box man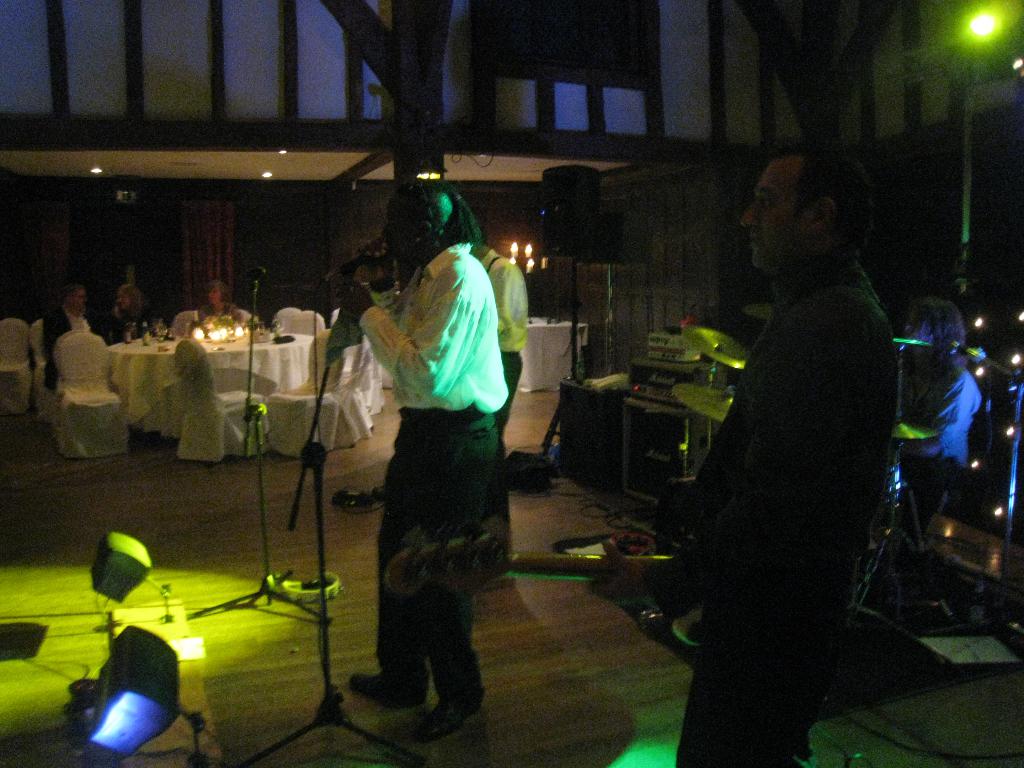
{"x1": 897, "y1": 300, "x2": 983, "y2": 502}
